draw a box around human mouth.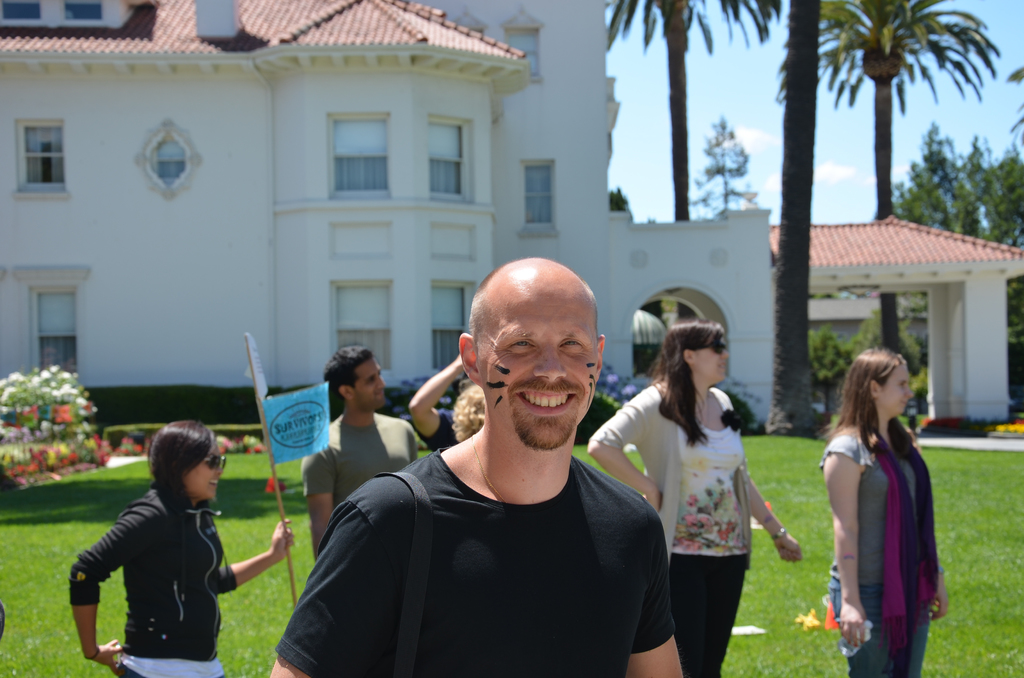
{"left": 901, "top": 400, "right": 909, "bottom": 407}.
